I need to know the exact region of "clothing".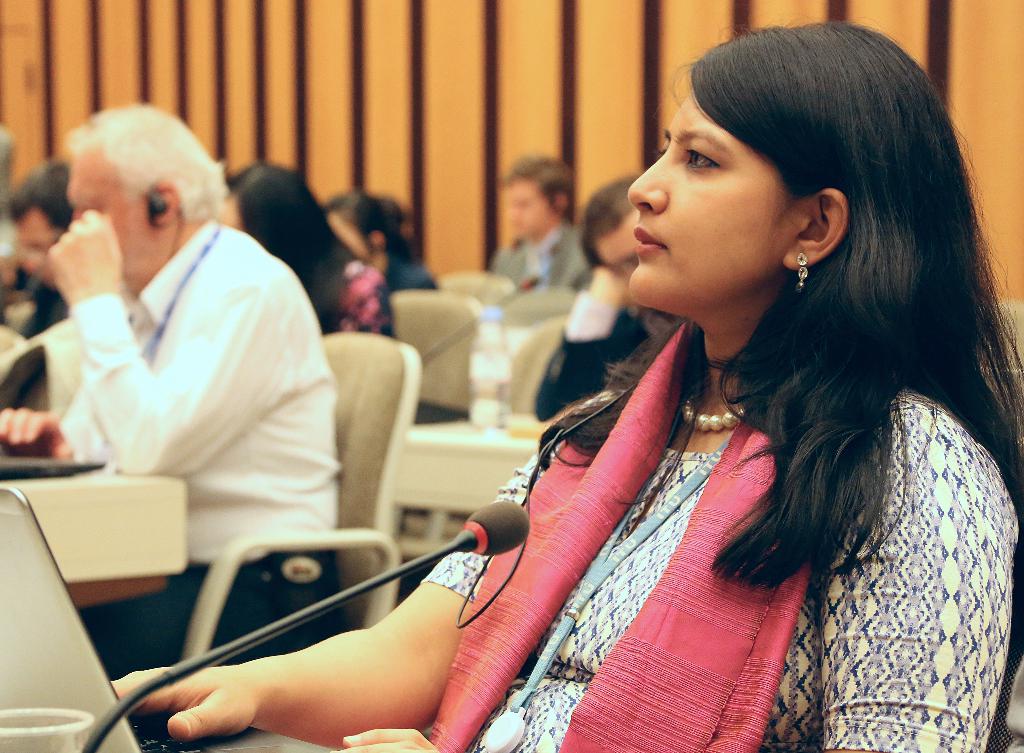
Region: [412,363,1023,752].
